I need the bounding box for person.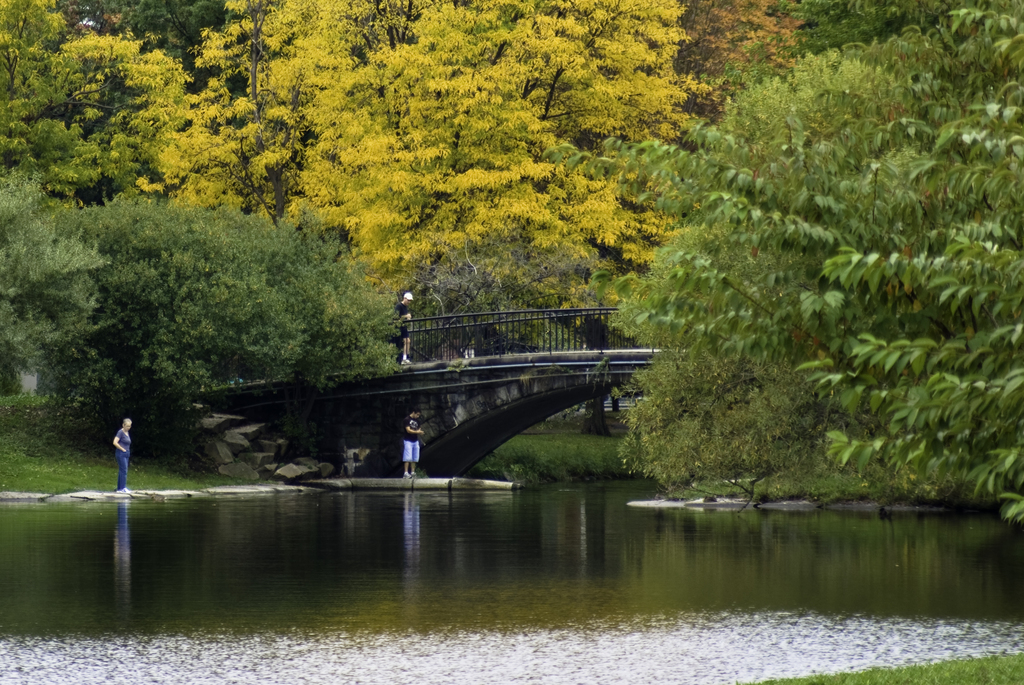
Here it is: {"x1": 394, "y1": 289, "x2": 412, "y2": 365}.
